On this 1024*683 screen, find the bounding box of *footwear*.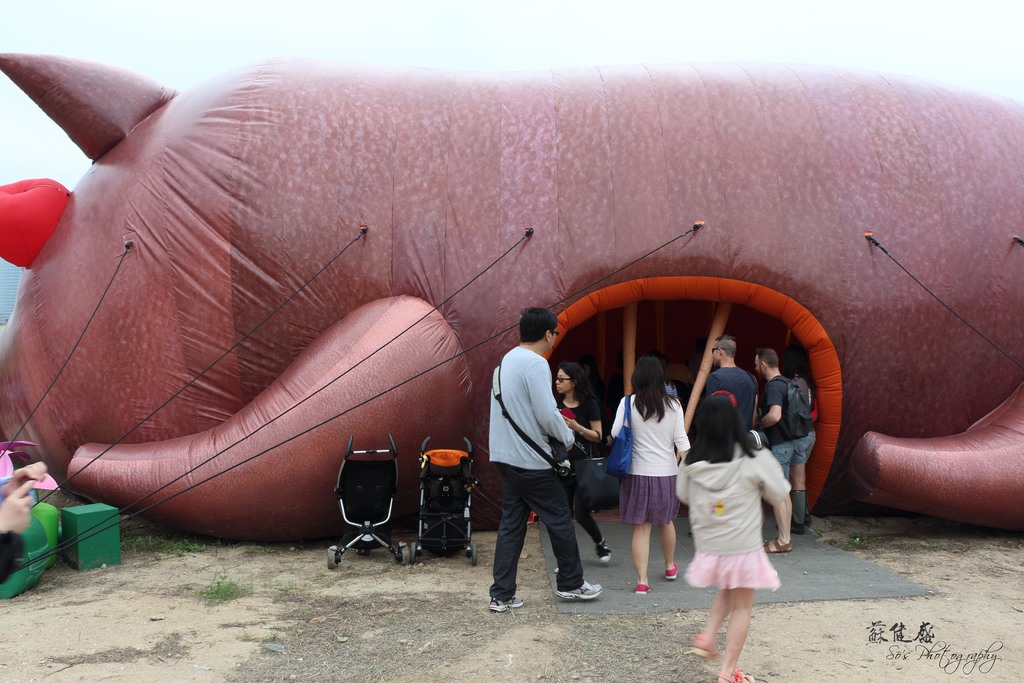
Bounding box: crop(630, 582, 653, 597).
